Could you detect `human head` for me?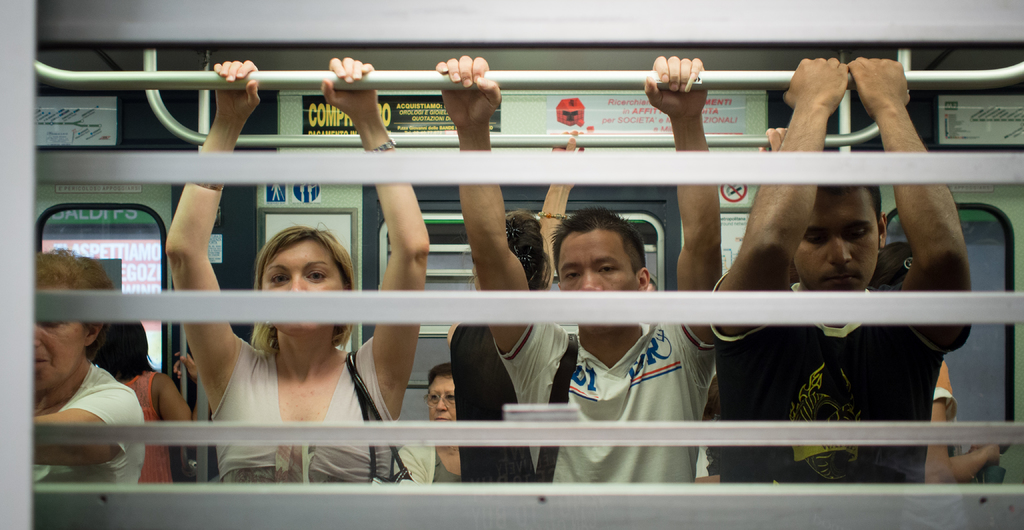
Detection result: detection(552, 207, 650, 335).
